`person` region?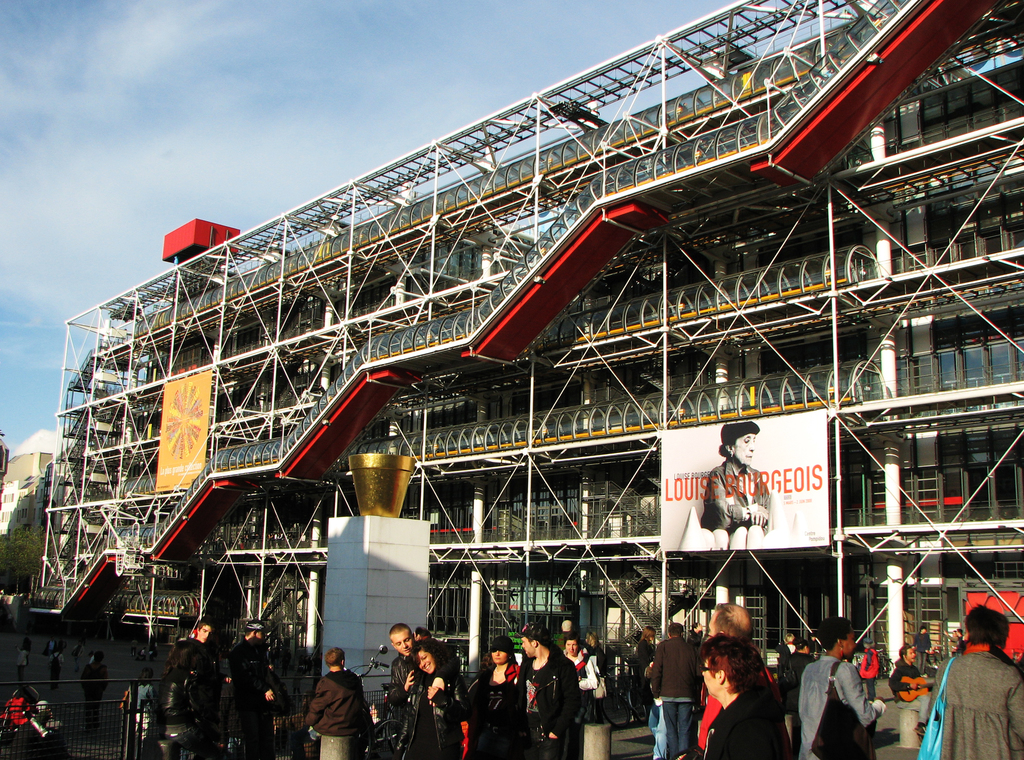
[19, 698, 70, 759]
